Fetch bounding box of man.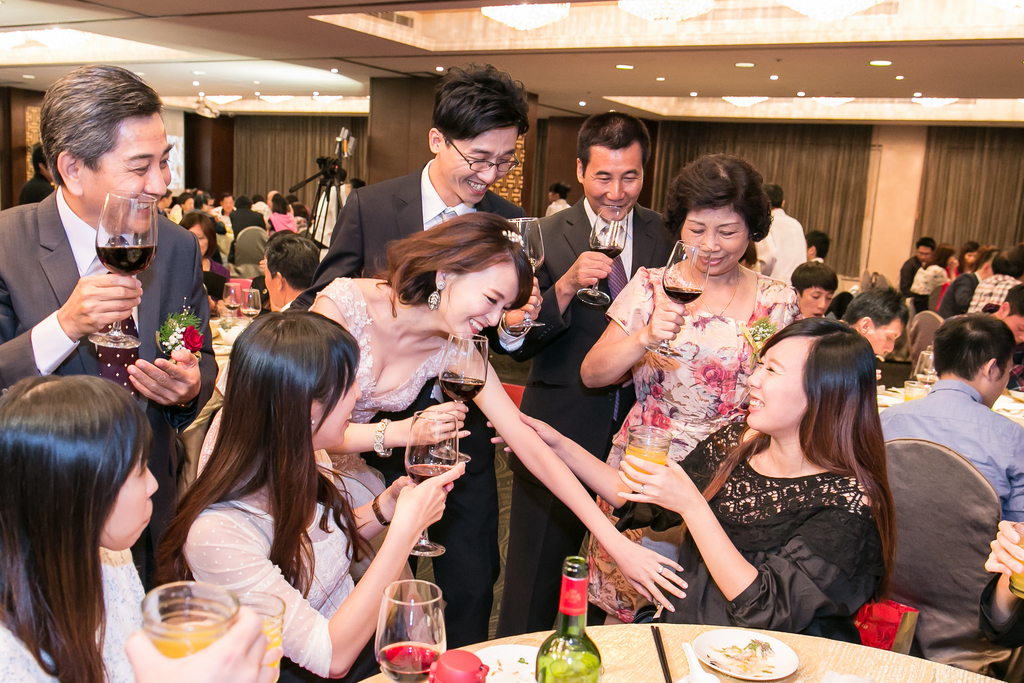
Bbox: {"x1": 261, "y1": 235, "x2": 323, "y2": 311}.
